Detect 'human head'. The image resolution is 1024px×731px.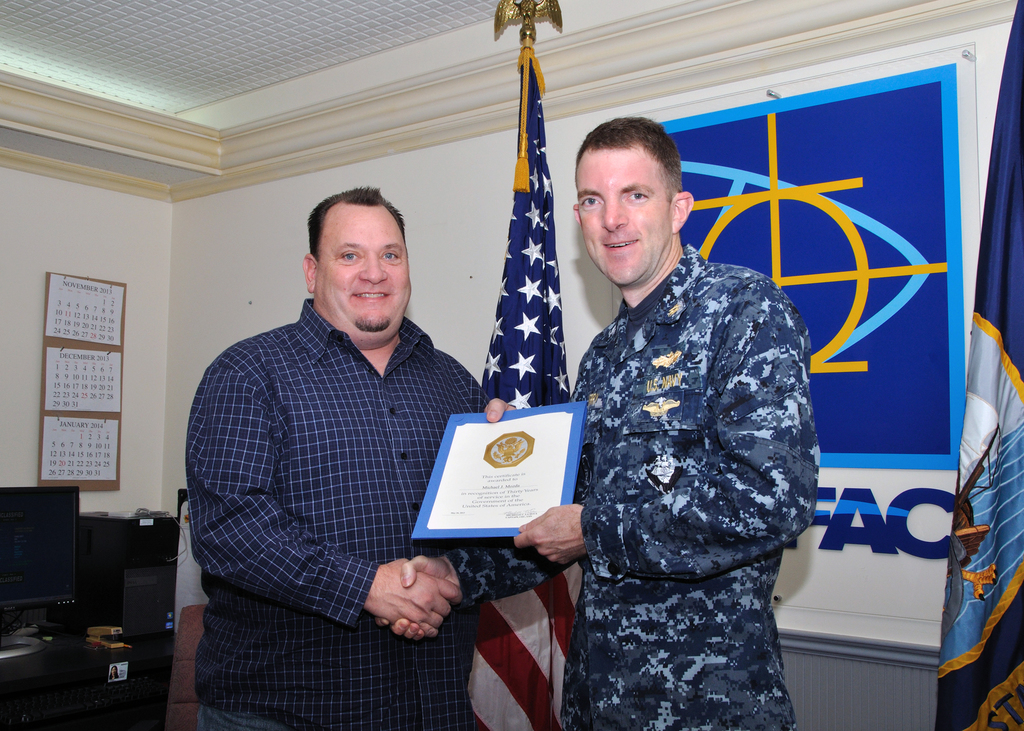
(x1=303, y1=189, x2=414, y2=342).
